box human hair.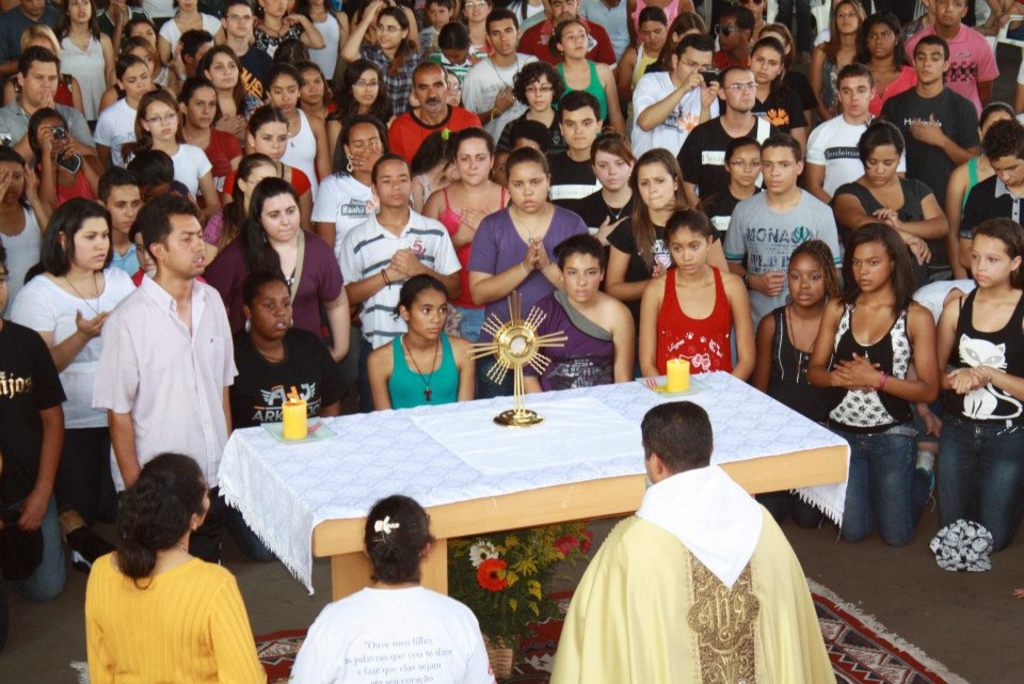
0 243 11 282.
